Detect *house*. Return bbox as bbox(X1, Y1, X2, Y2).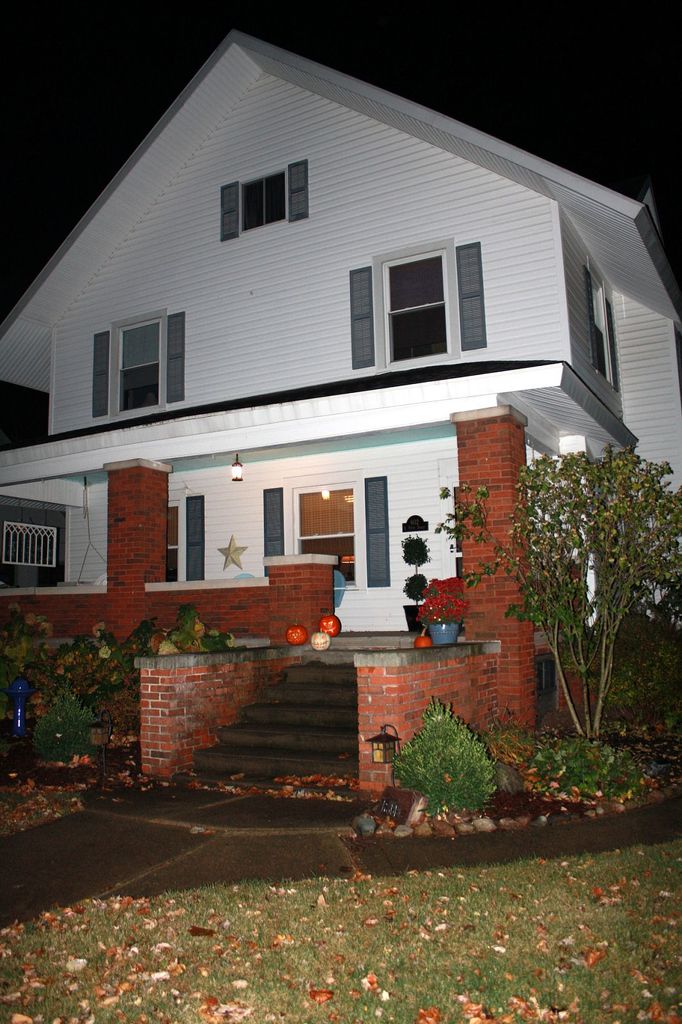
bbox(0, 25, 681, 812).
